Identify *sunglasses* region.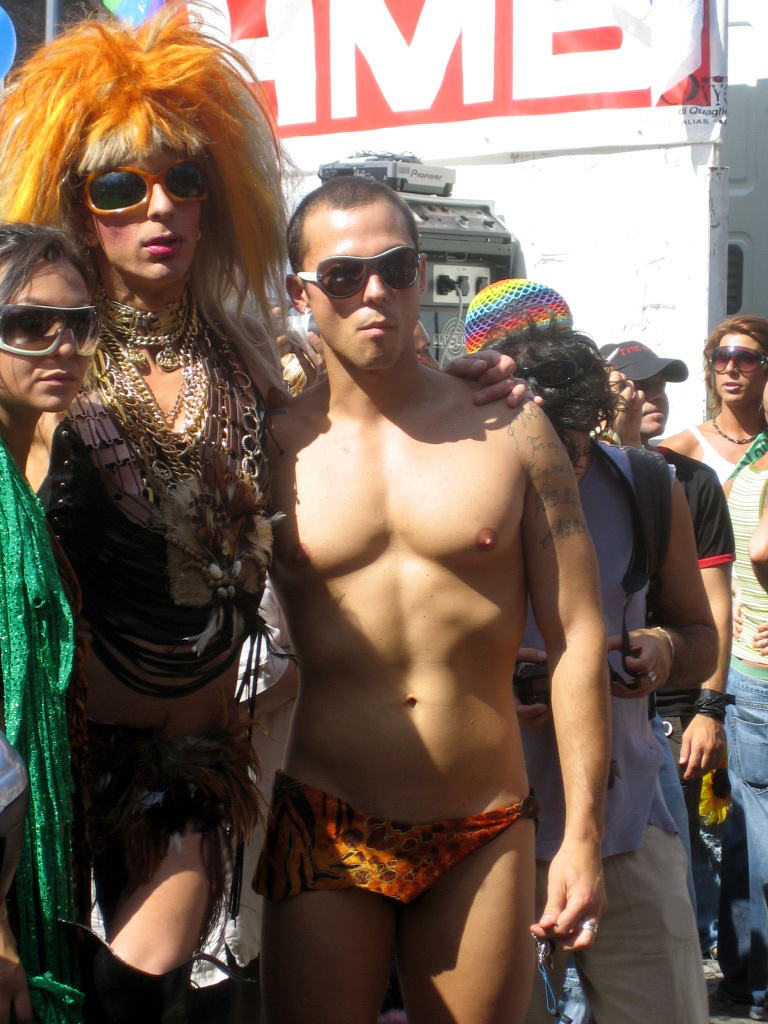
Region: box=[81, 161, 213, 218].
